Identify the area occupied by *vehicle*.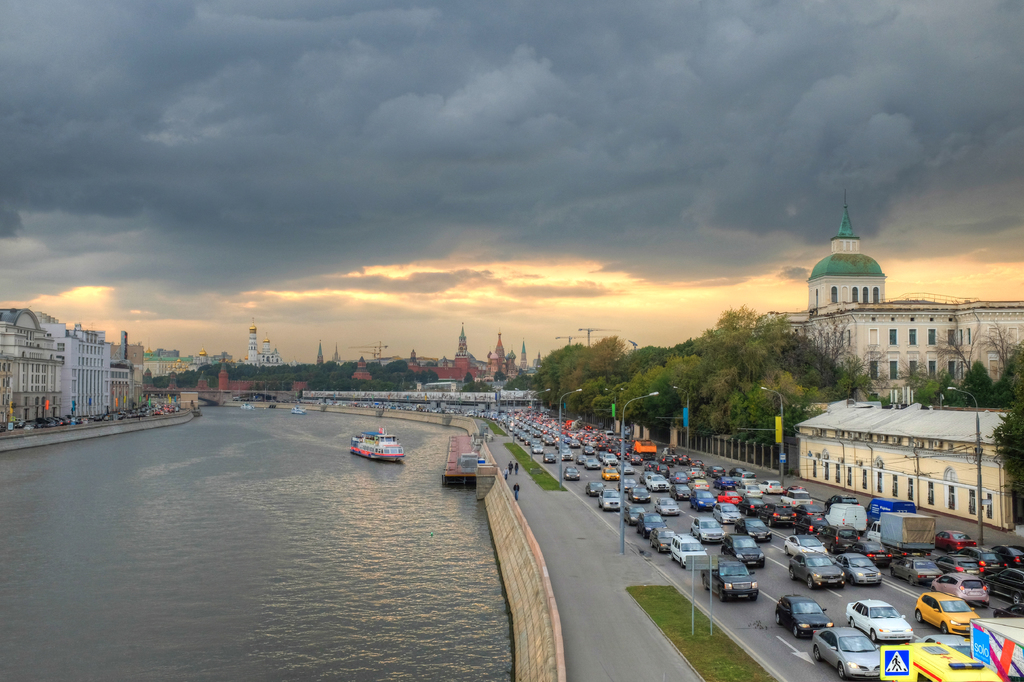
Area: 714:478:738:493.
